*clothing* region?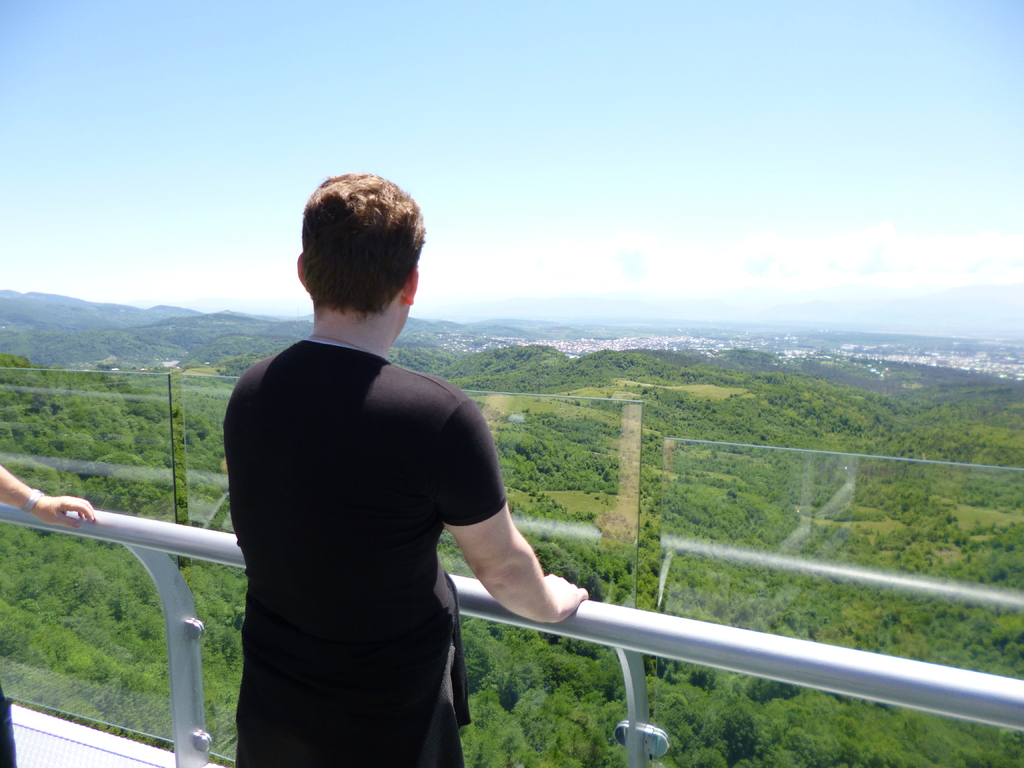
region(220, 335, 509, 767)
